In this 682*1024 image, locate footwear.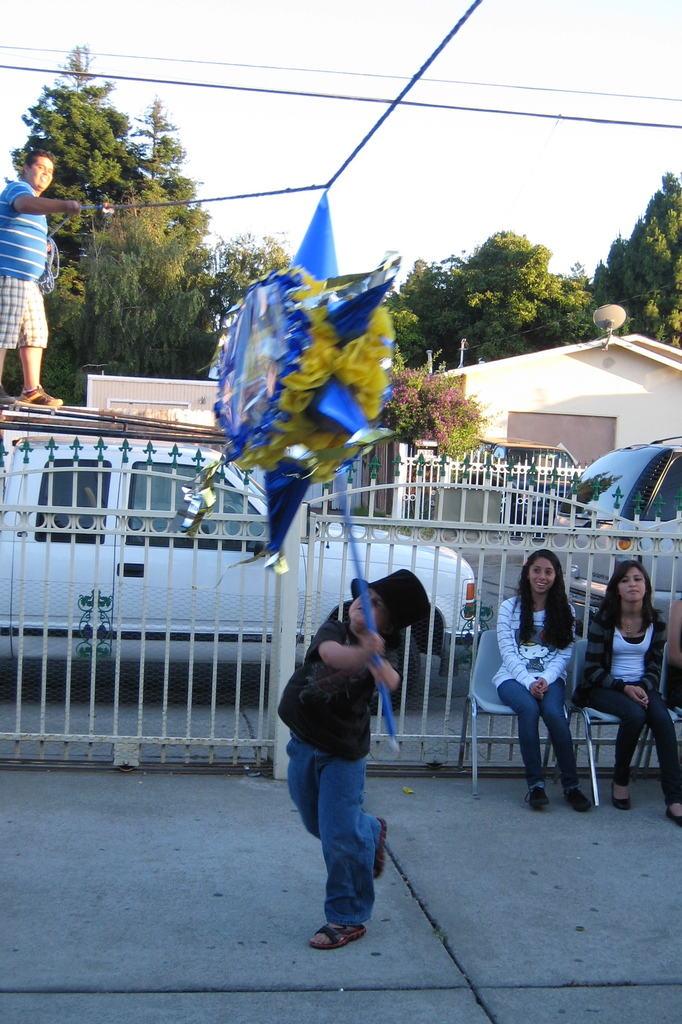
Bounding box: {"x1": 373, "y1": 812, "x2": 394, "y2": 877}.
